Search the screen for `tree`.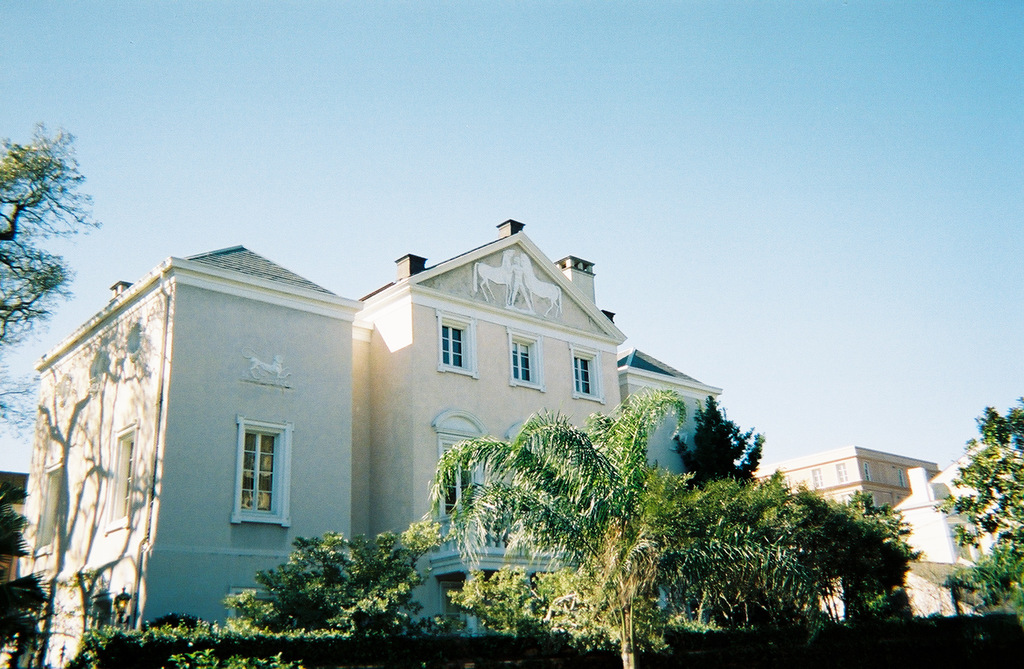
Found at bbox(0, 483, 54, 668).
